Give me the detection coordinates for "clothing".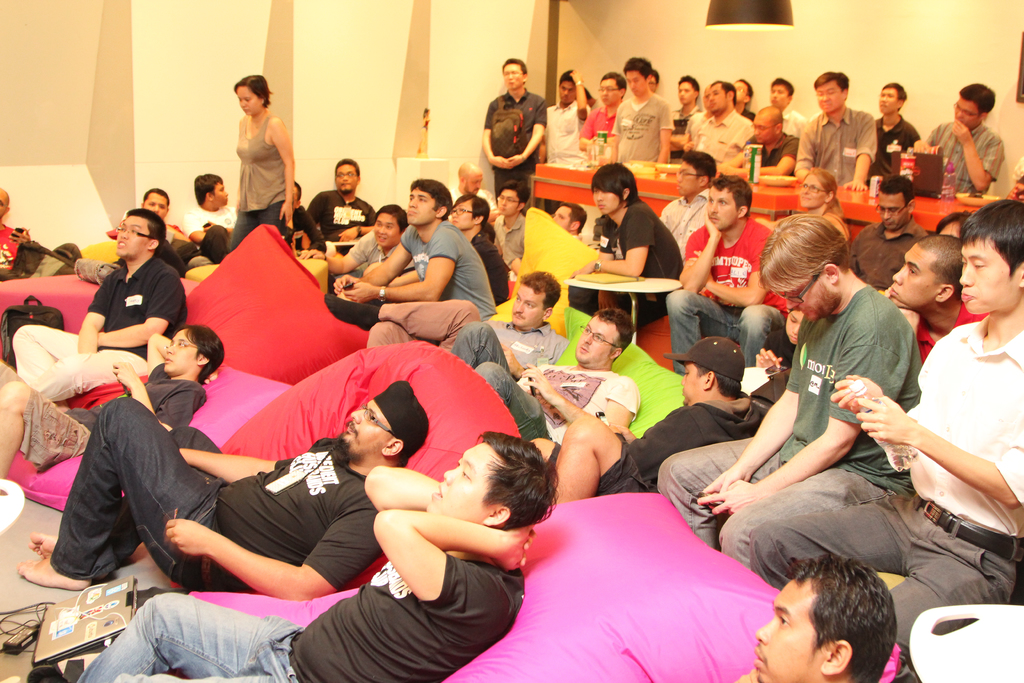
detection(167, 228, 197, 261).
